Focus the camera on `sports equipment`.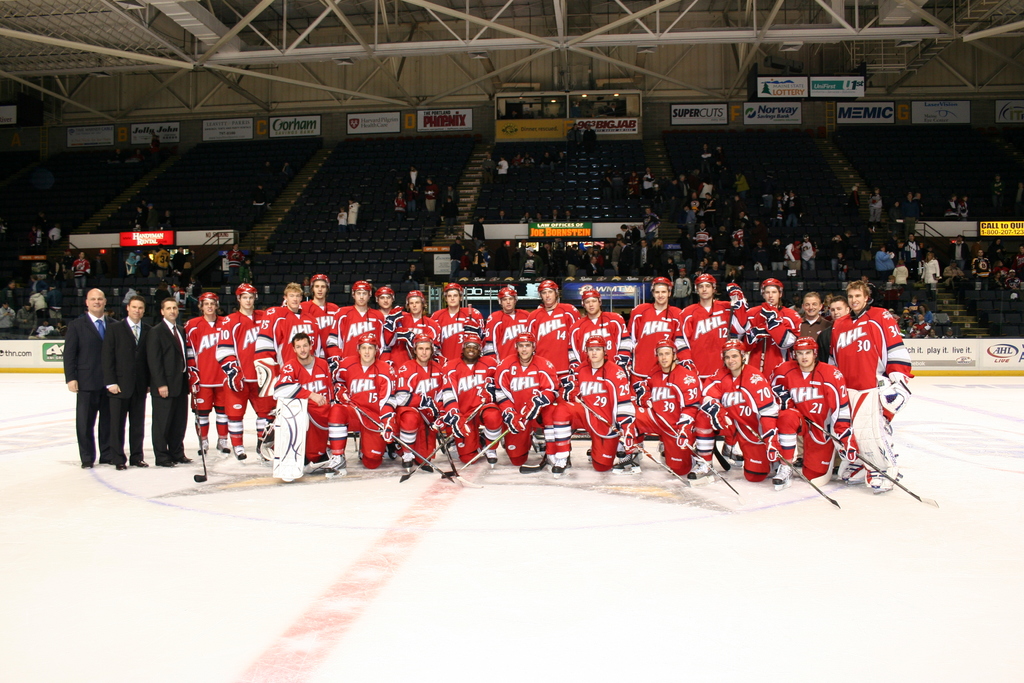
Focus region: <bbox>655, 340, 678, 374</bbox>.
